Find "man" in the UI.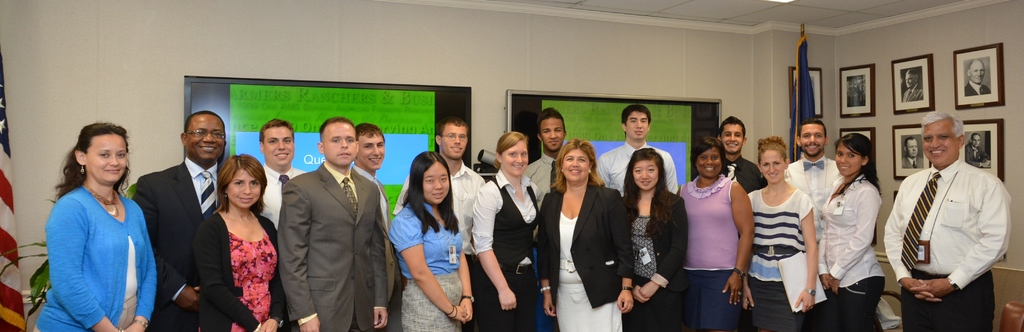
UI element at detection(781, 119, 842, 241).
